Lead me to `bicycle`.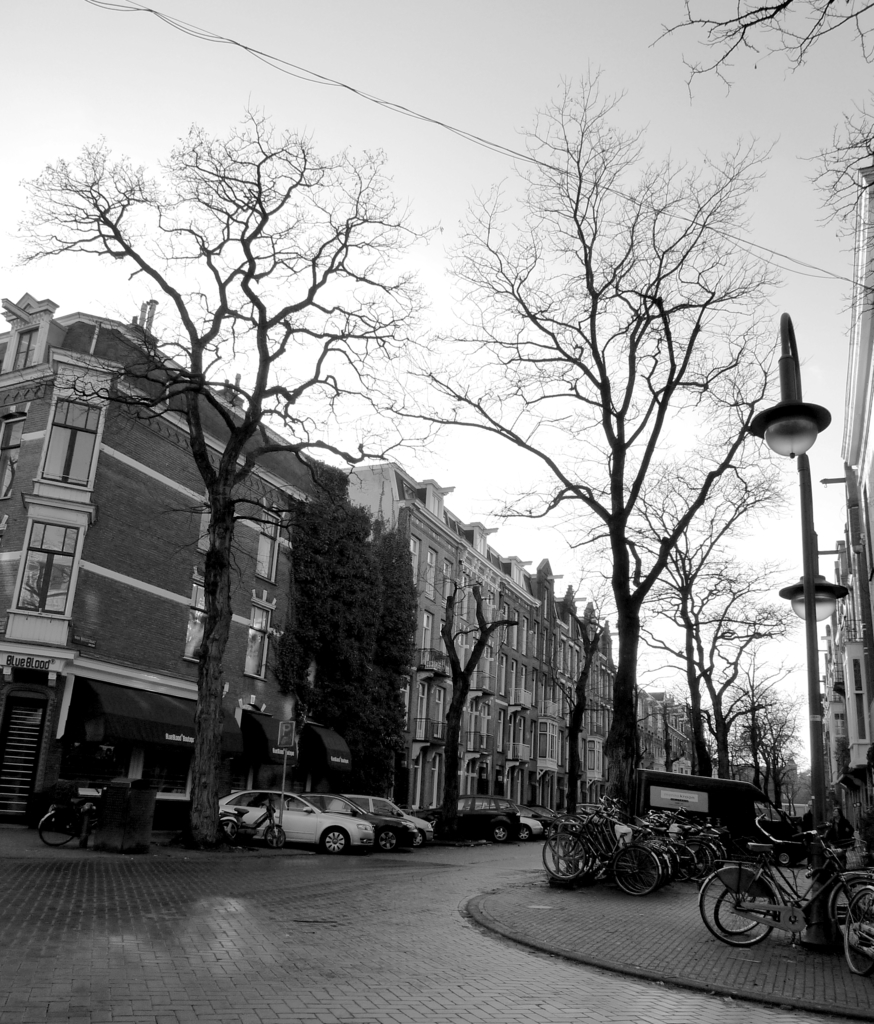
Lead to [left=625, top=810, right=687, bottom=882].
